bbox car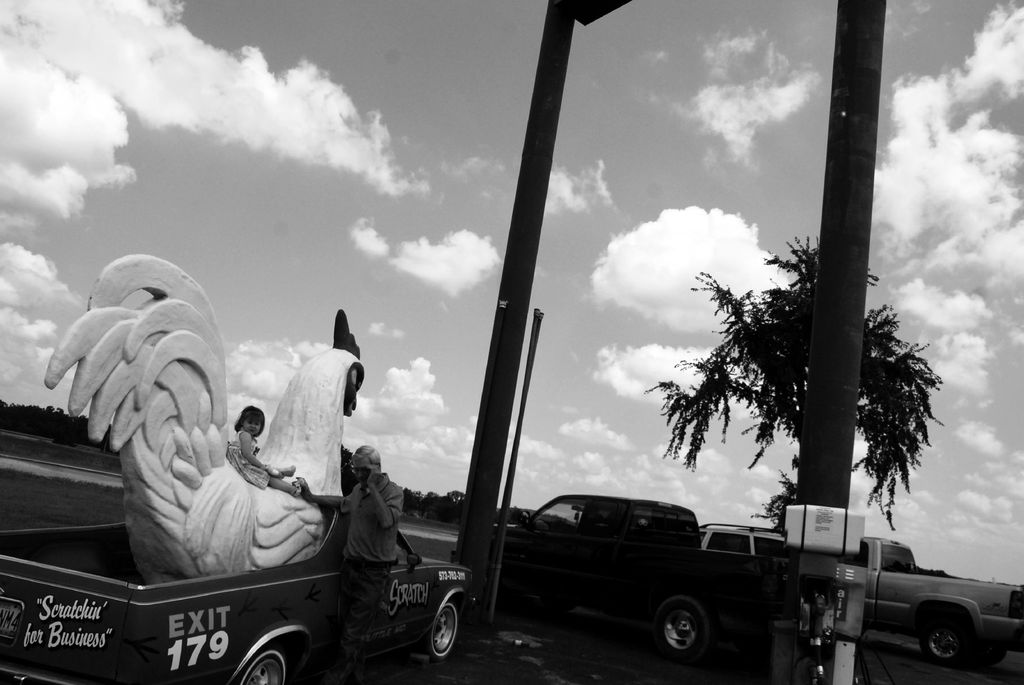
[x1=465, y1=495, x2=842, y2=657]
